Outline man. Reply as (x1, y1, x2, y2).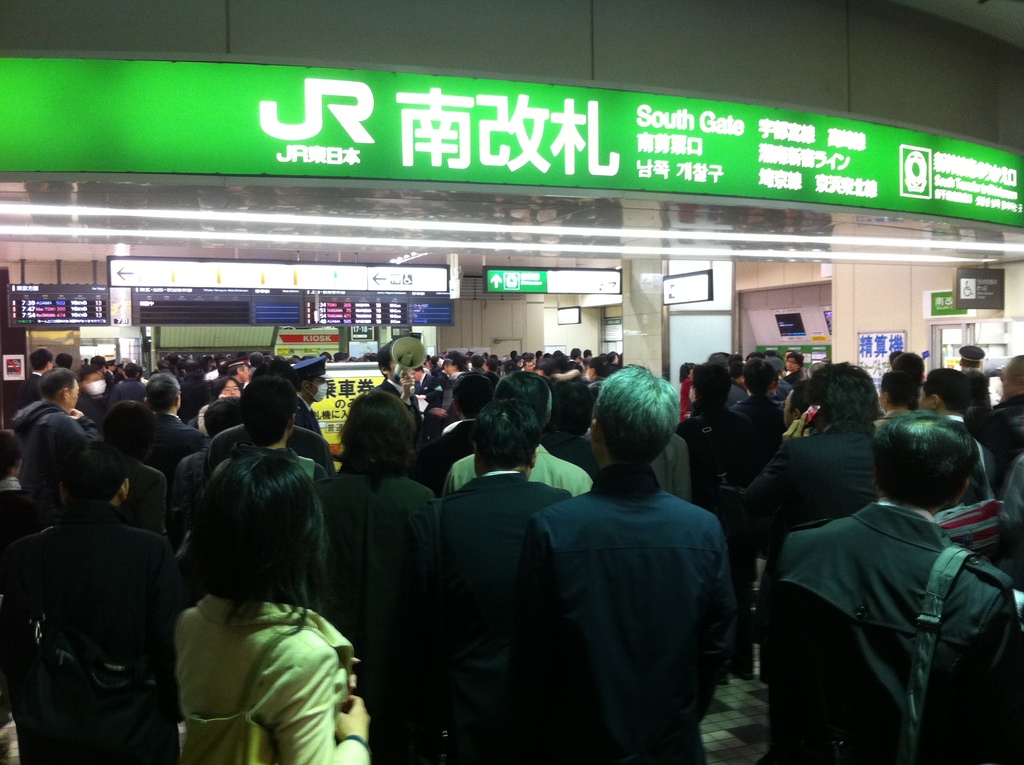
(755, 410, 1023, 764).
